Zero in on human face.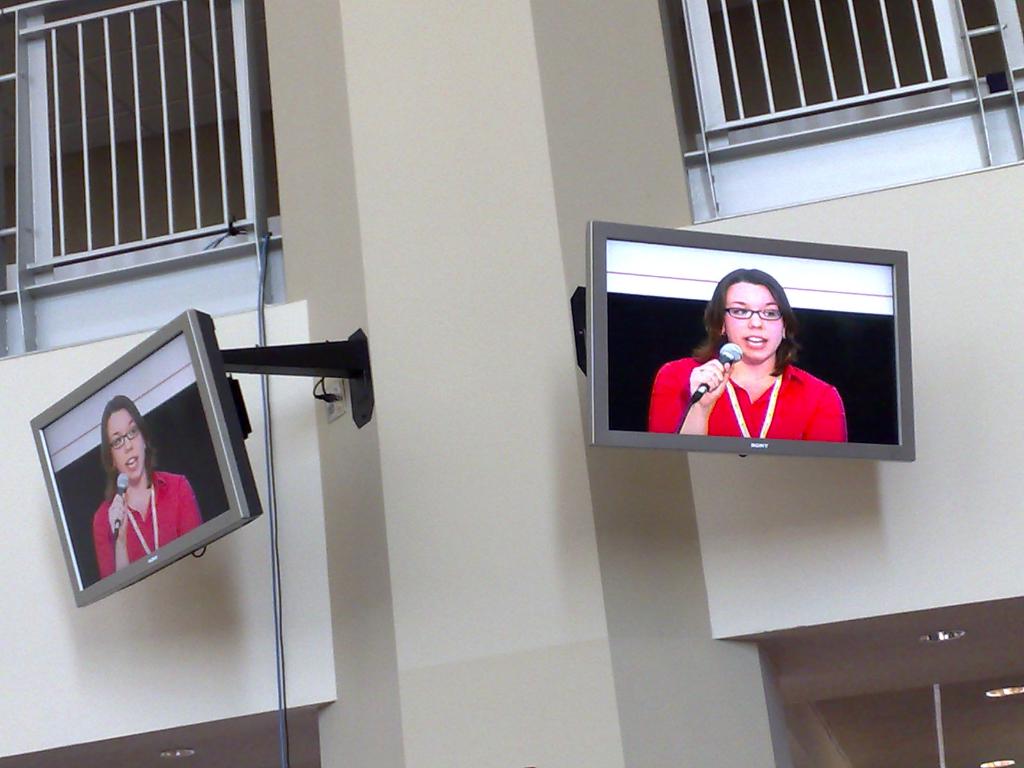
Zeroed in: 723, 282, 786, 366.
